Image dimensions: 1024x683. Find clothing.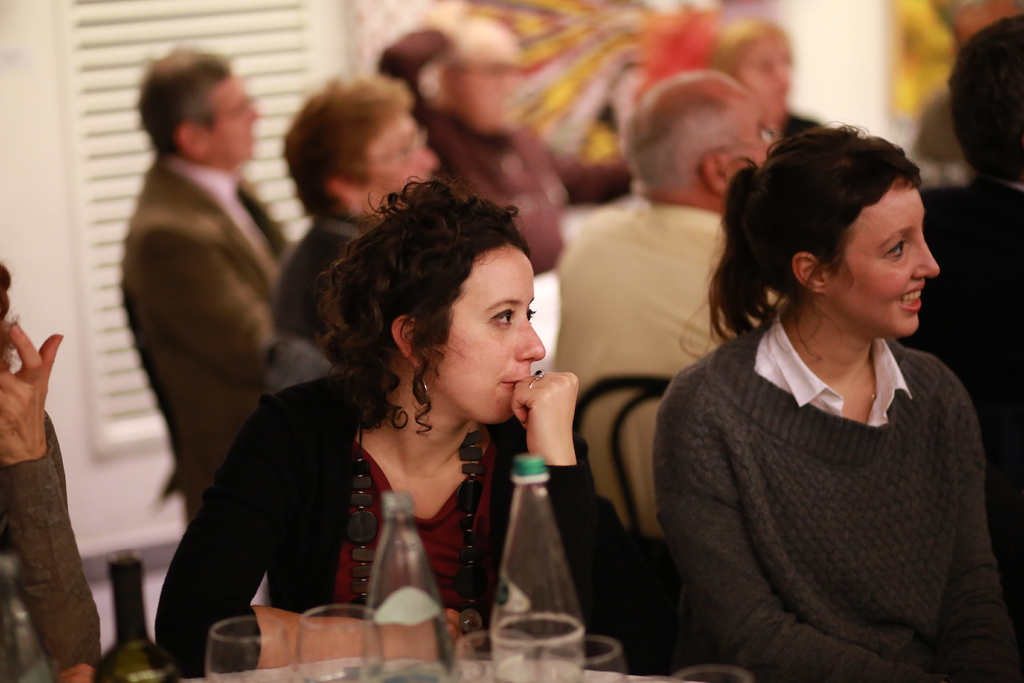
(897, 173, 1023, 606).
